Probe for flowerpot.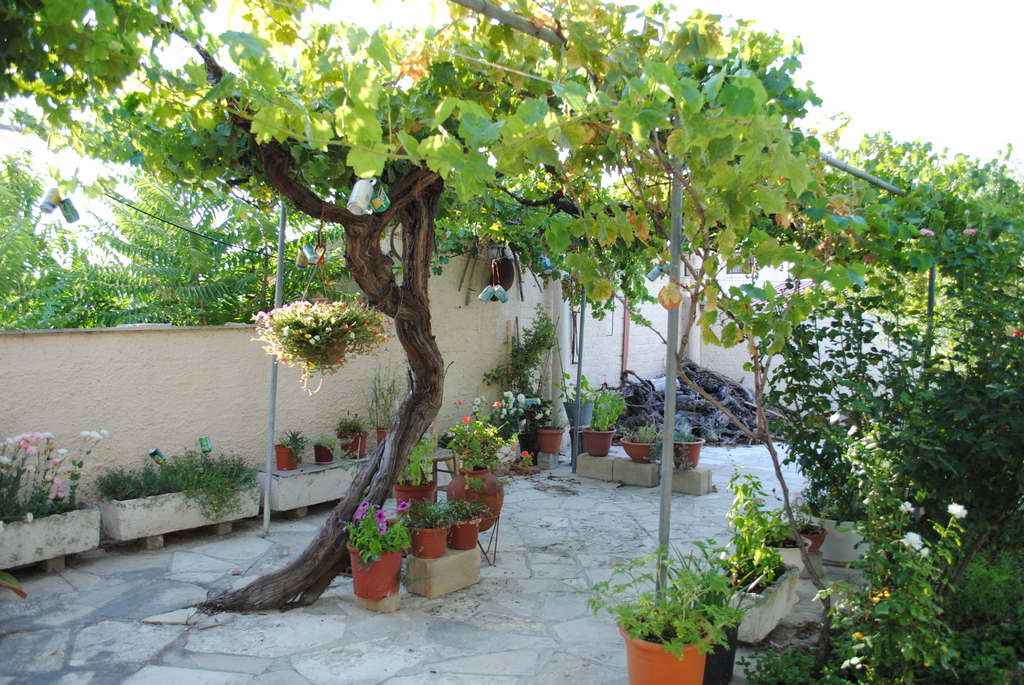
Probe result: <region>806, 508, 880, 565</region>.
